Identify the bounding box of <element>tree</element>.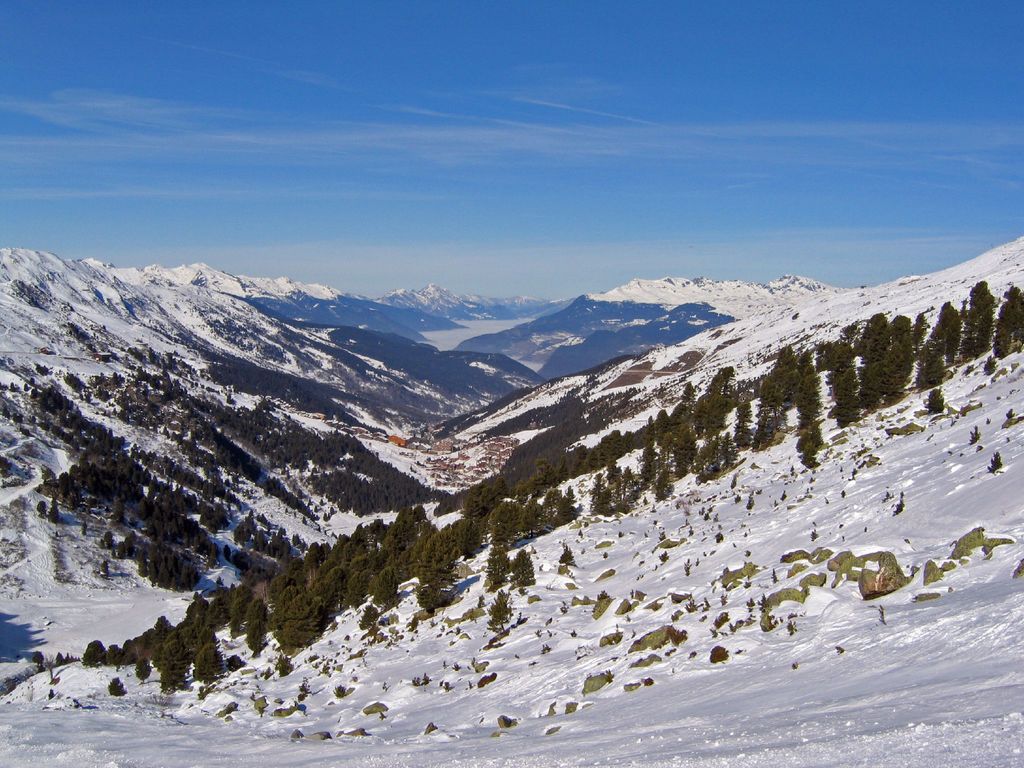
586 486 625 520.
